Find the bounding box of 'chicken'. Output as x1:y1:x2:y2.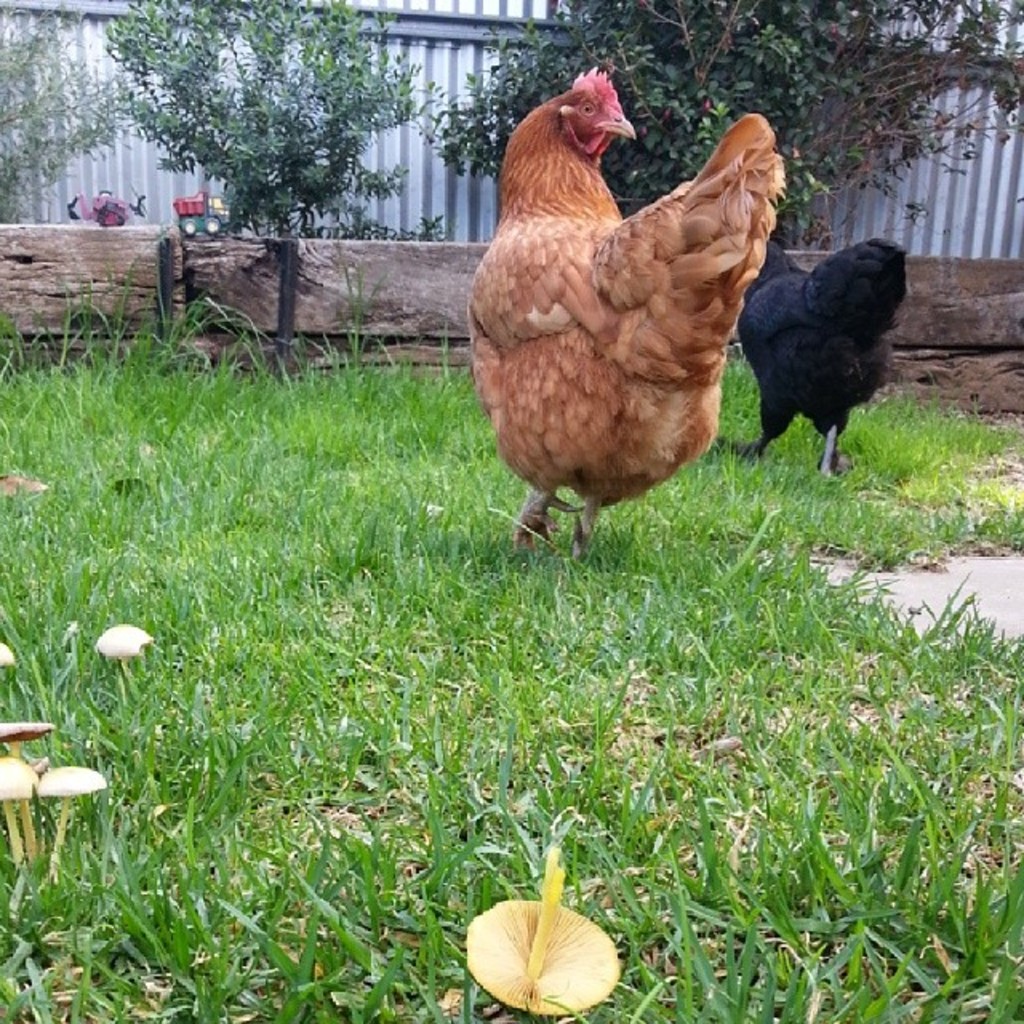
739:229:910:490.
